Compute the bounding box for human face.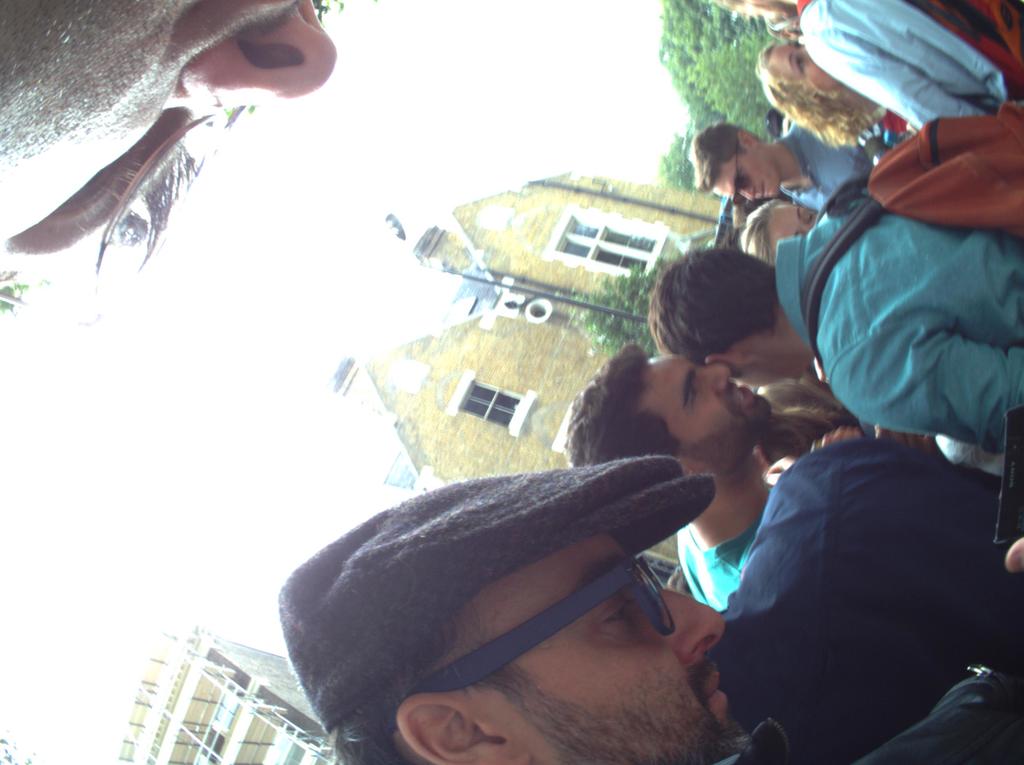
bbox(476, 533, 723, 764).
